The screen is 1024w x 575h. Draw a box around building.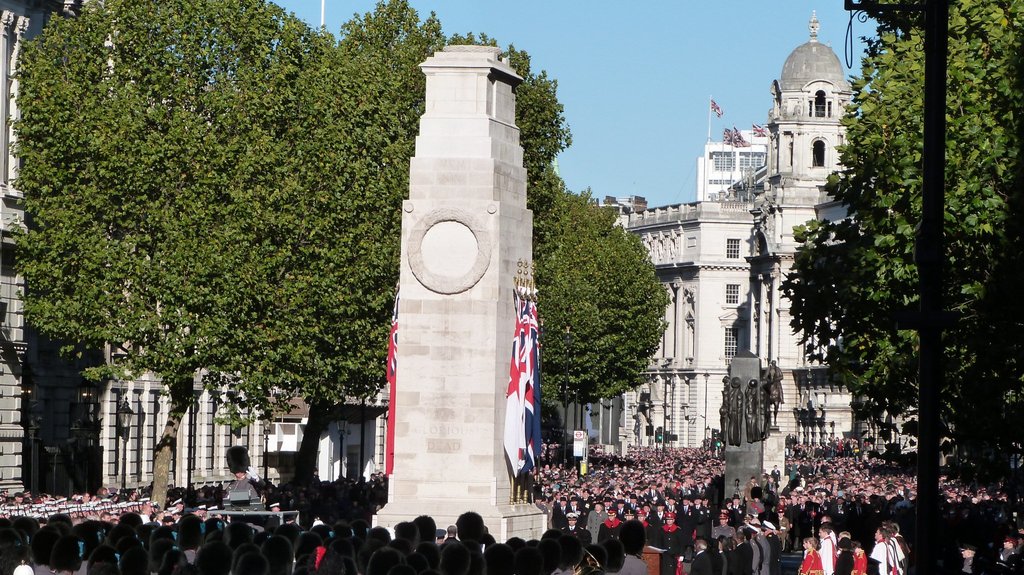
0 0 388 495.
